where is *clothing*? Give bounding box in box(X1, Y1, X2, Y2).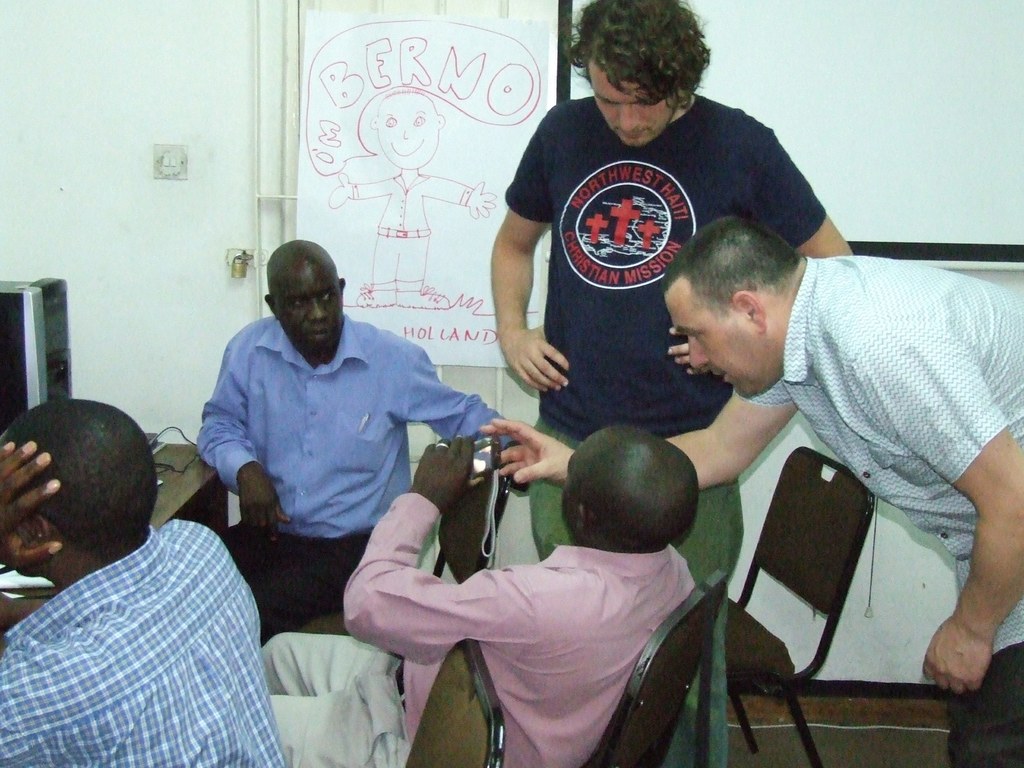
box(0, 515, 280, 767).
